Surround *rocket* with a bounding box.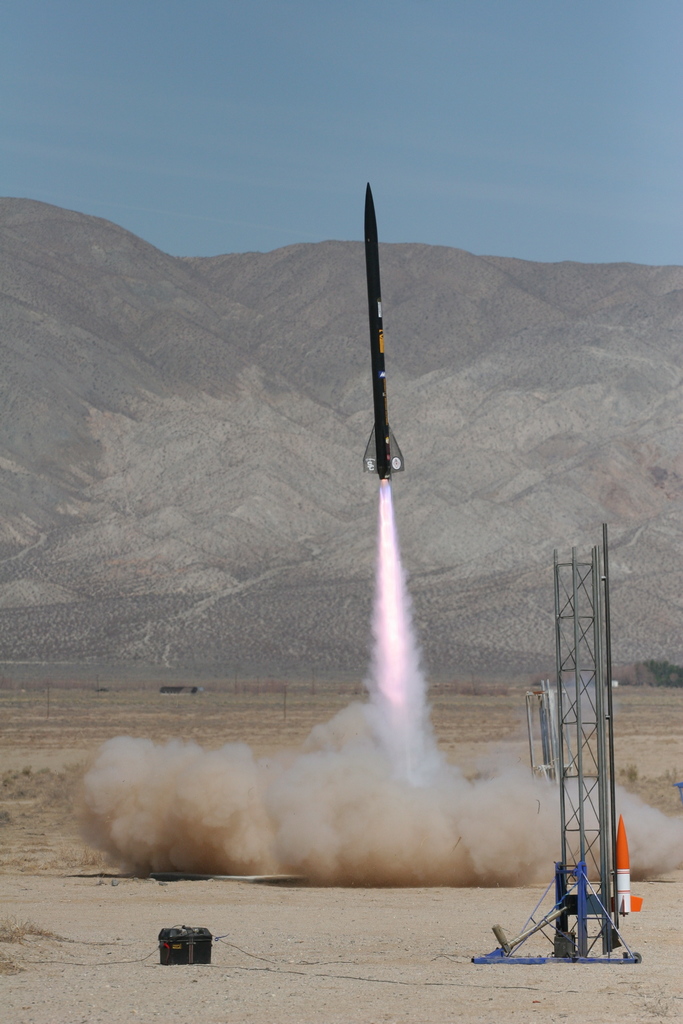
(x1=614, y1=810, x2=638, y2=913).
